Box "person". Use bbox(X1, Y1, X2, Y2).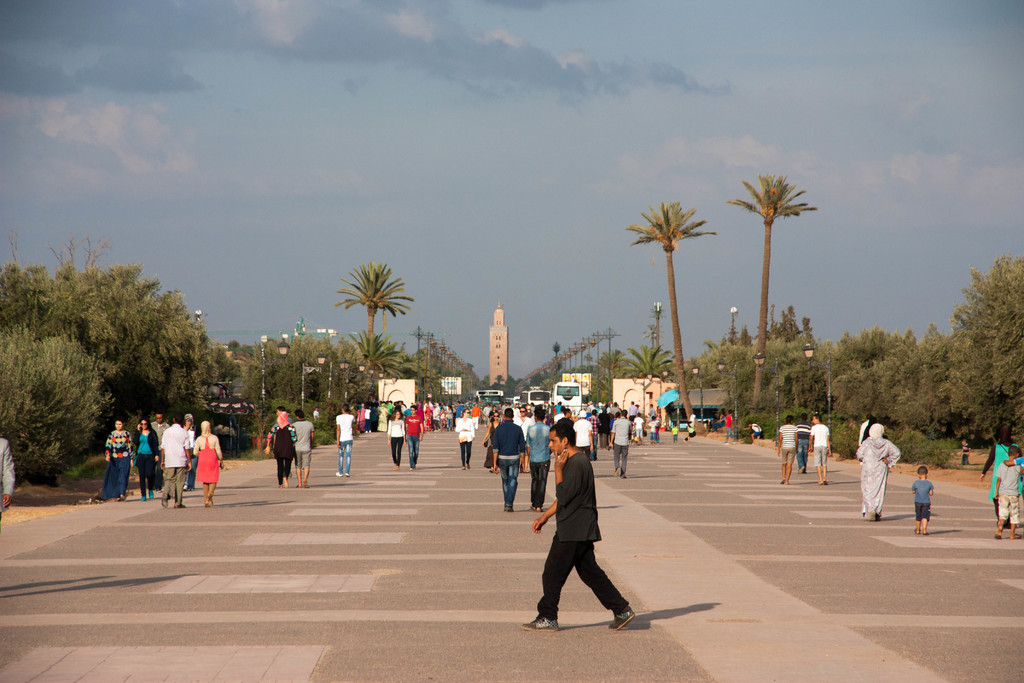
bbox(134, 416, 163, 508).
